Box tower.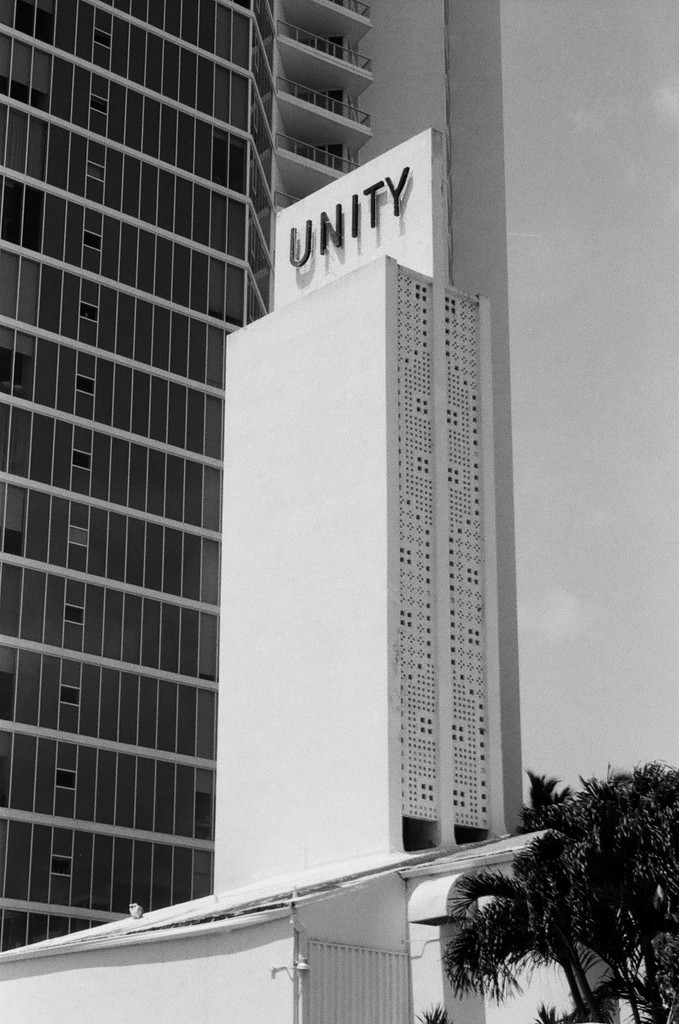
l=0, t=0, r=677, b=1023.
